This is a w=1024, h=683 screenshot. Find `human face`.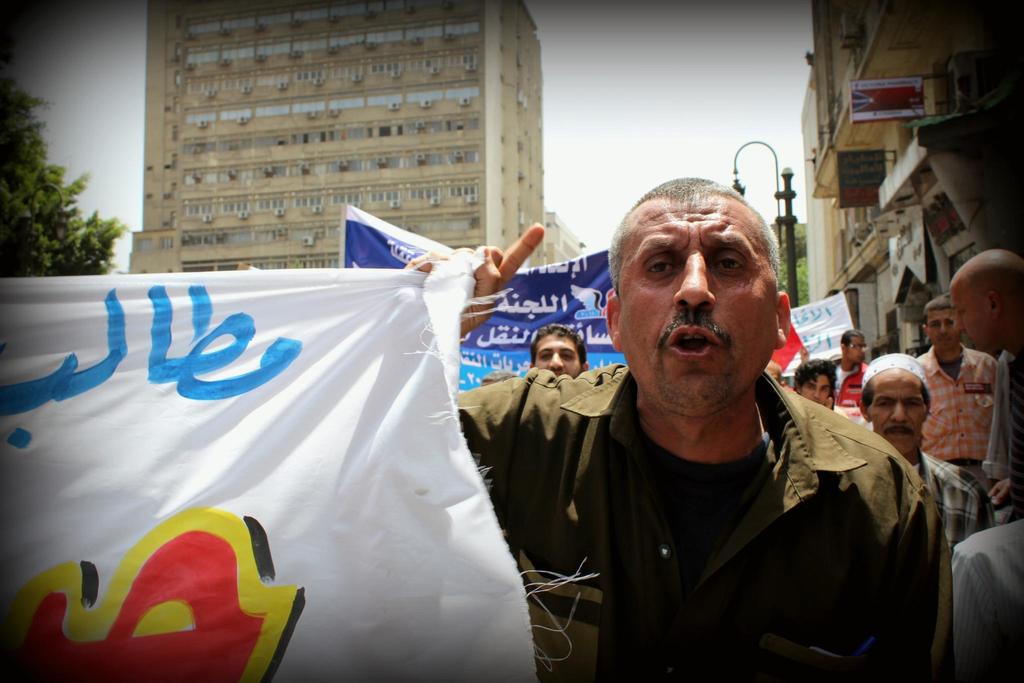
Bounding box: 866/370/922/455.
